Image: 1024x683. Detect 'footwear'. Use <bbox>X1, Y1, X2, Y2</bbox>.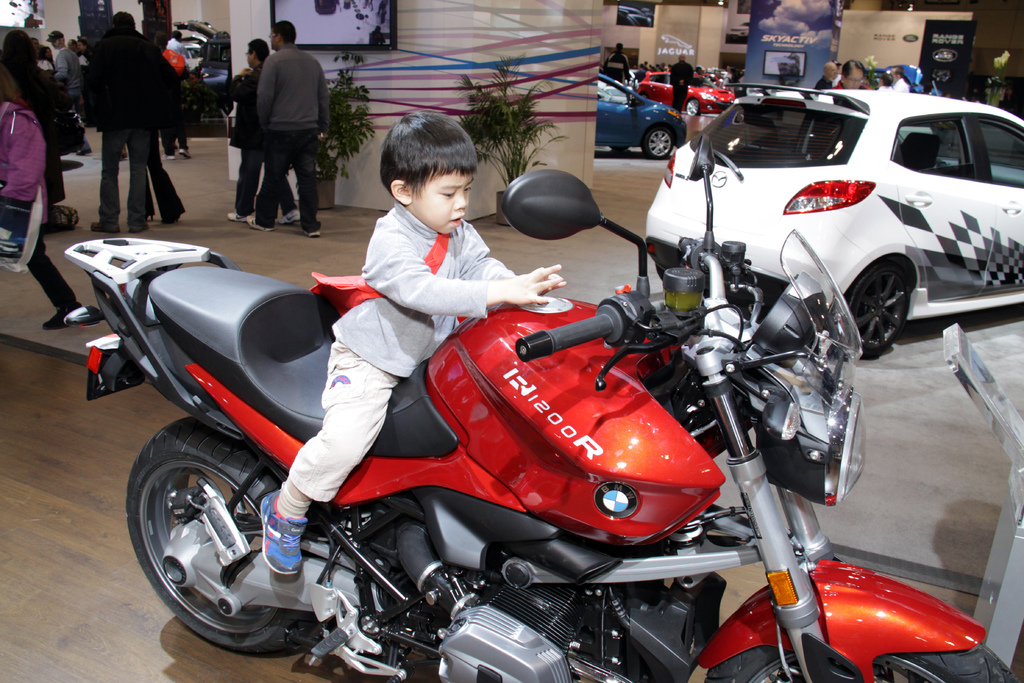
<bbox>303, 231, 315, 233</bbox>.
